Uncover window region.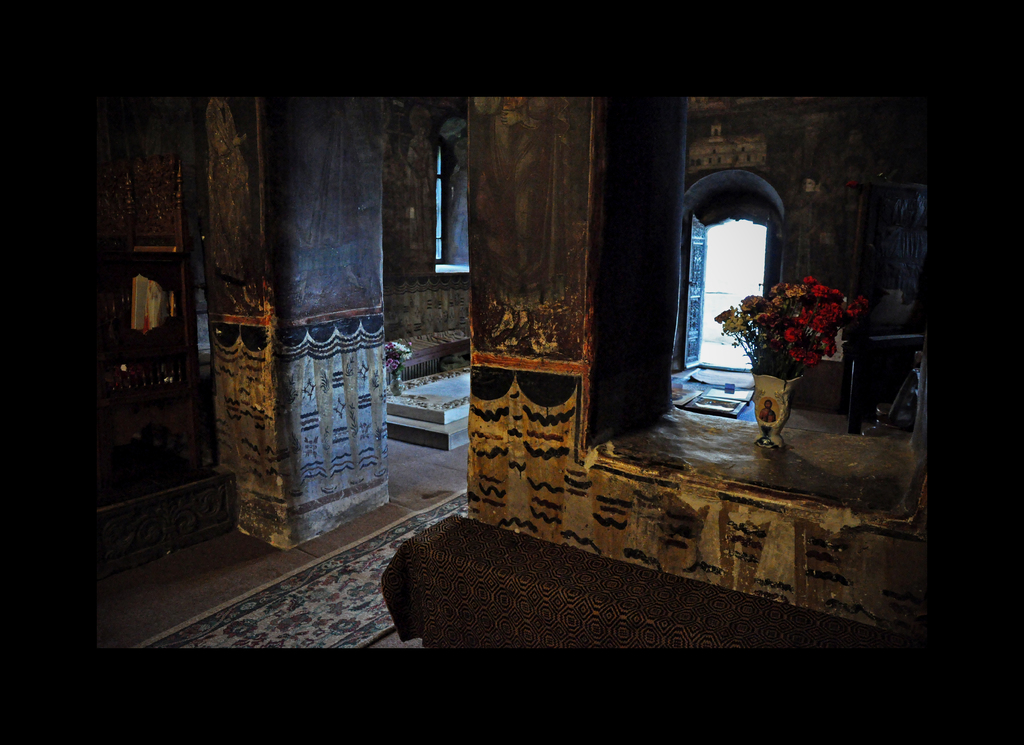
Uncovered: [437, 115, 468, 275].
